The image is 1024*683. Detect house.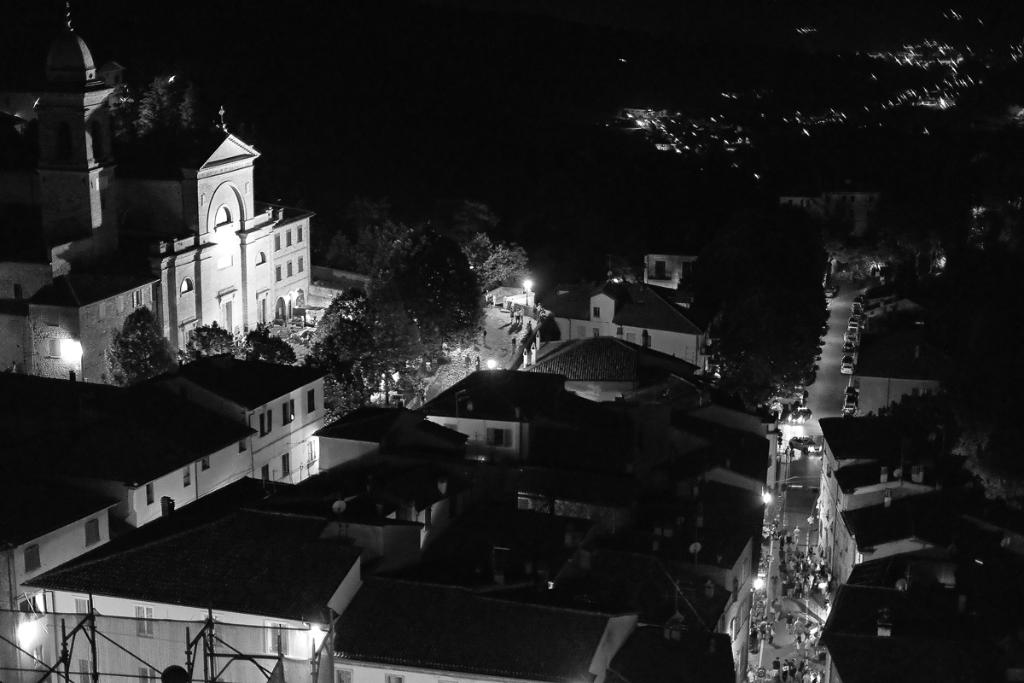
Detection: pyautogui.locateOnScreen(538, 272, 705, 370).
